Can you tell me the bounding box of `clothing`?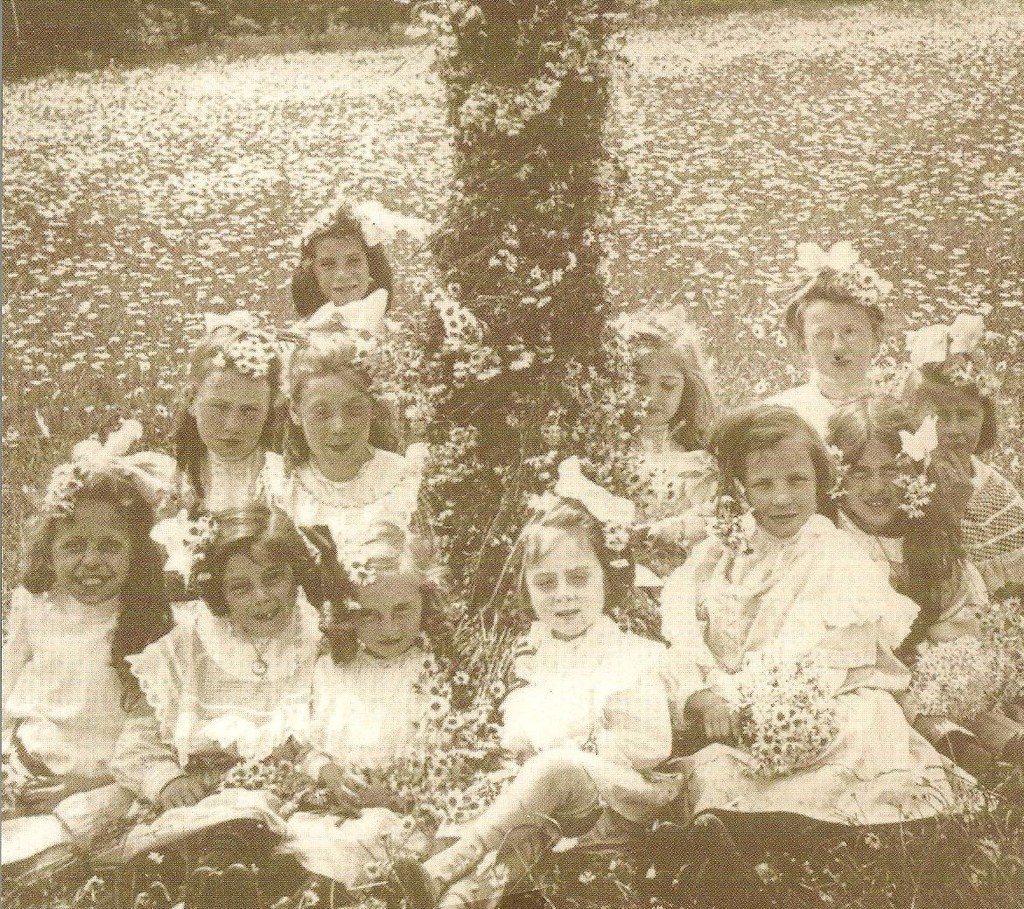
<bbox>0, 577, 153, 856</bbox>.
